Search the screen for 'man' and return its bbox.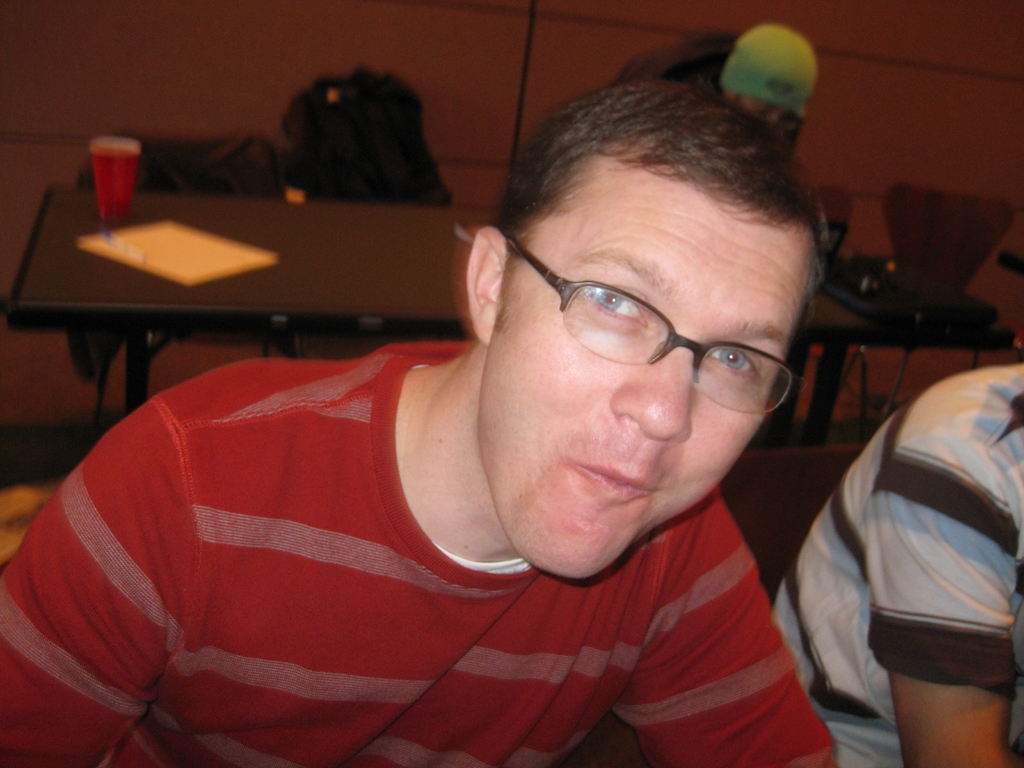
Found: [x1=765, y1=359, x2=1023, y2=767].
